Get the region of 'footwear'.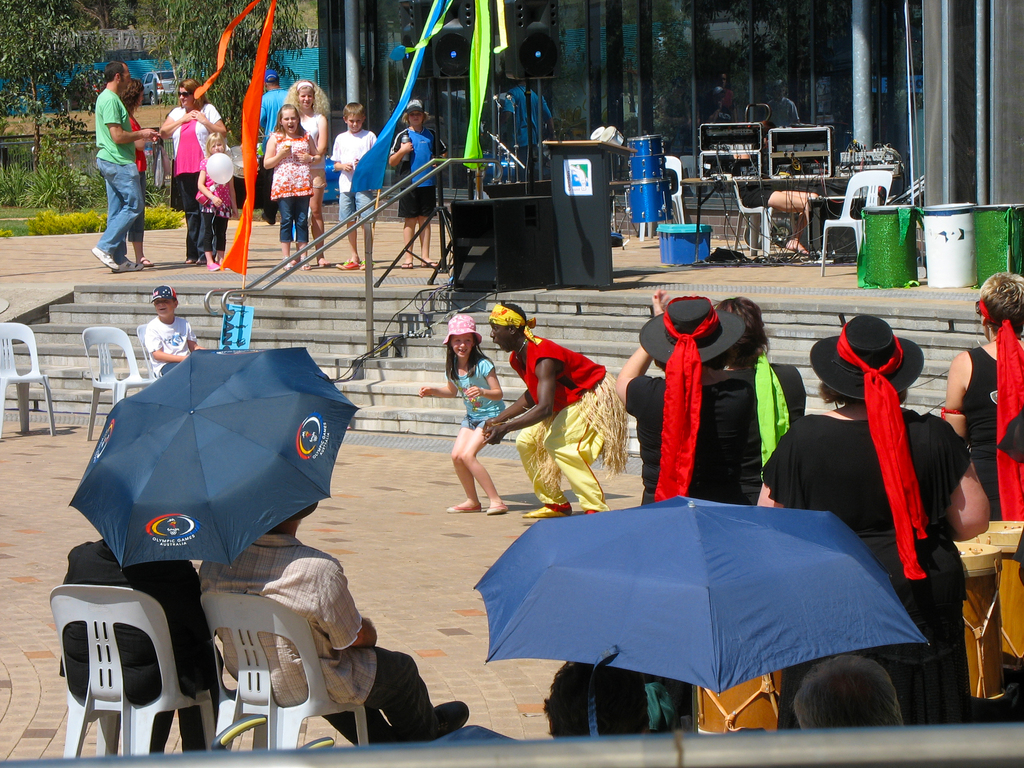
[424,259,439,268].
